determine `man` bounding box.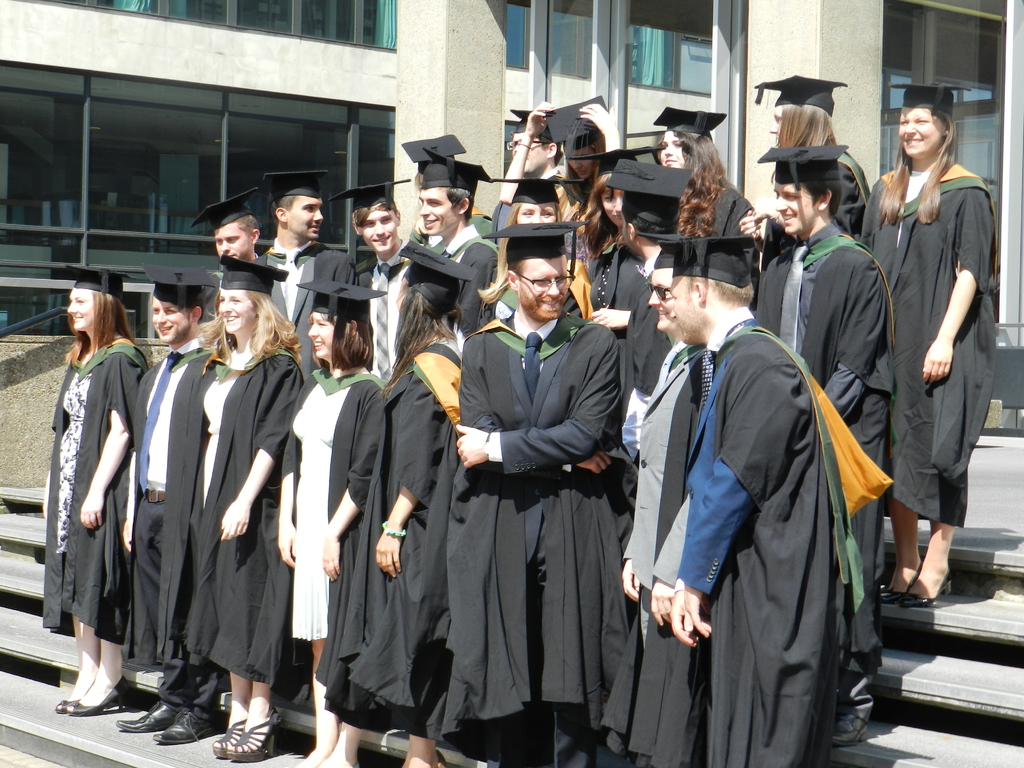
Determined: l=252, t=175, r=362, b=377.
